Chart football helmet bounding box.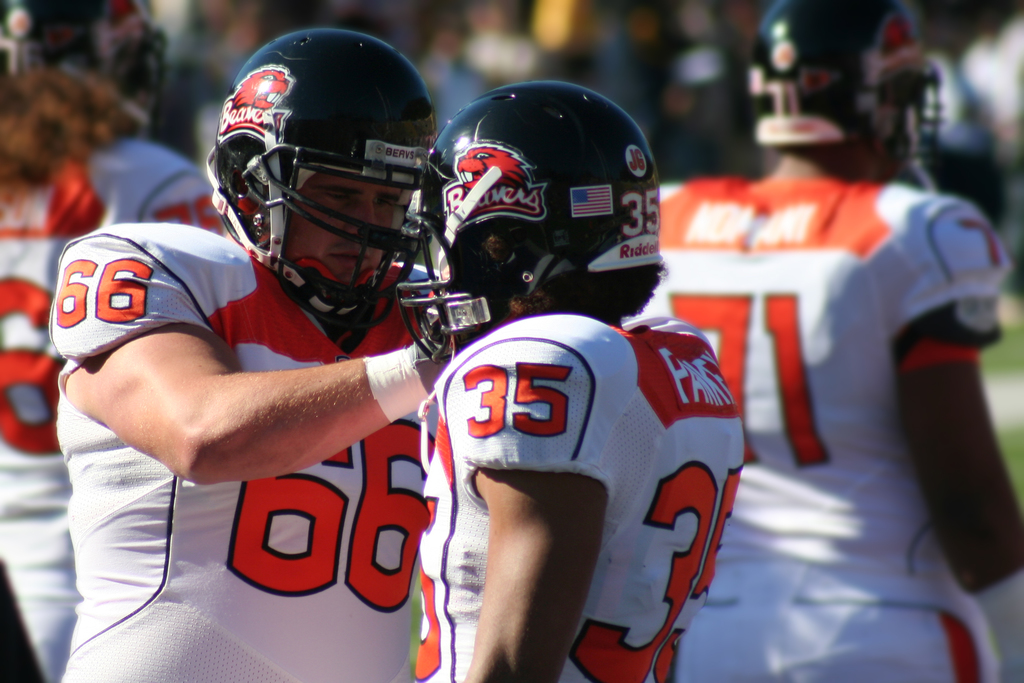
Charted: l=0, t=0, r=172, b=124.
